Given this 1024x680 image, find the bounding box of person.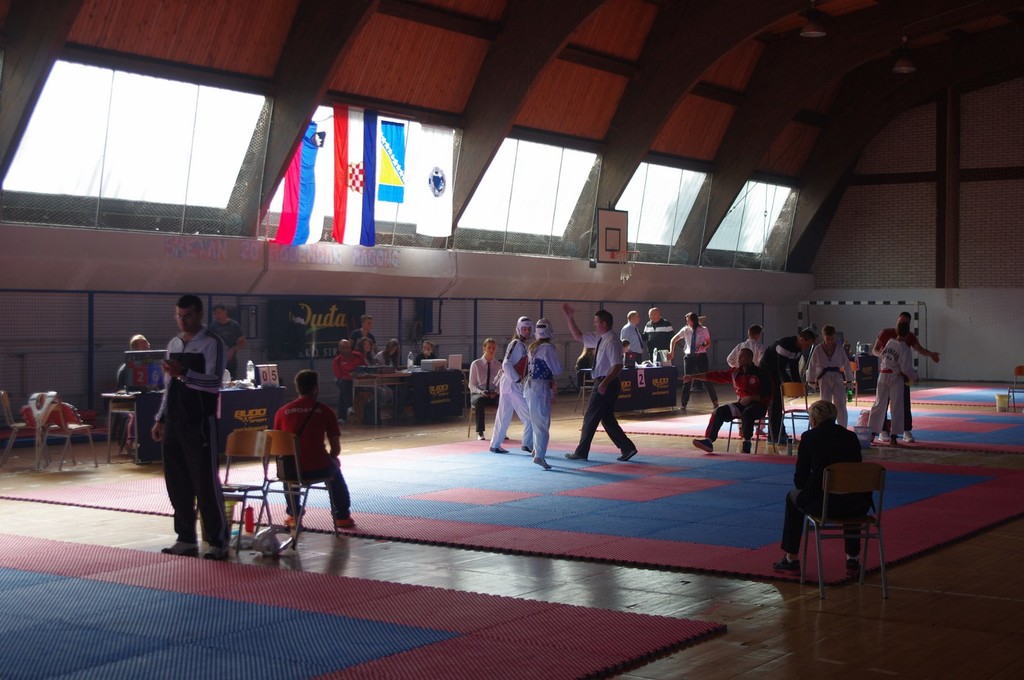
l=332, t=342, r=369, b=424.
